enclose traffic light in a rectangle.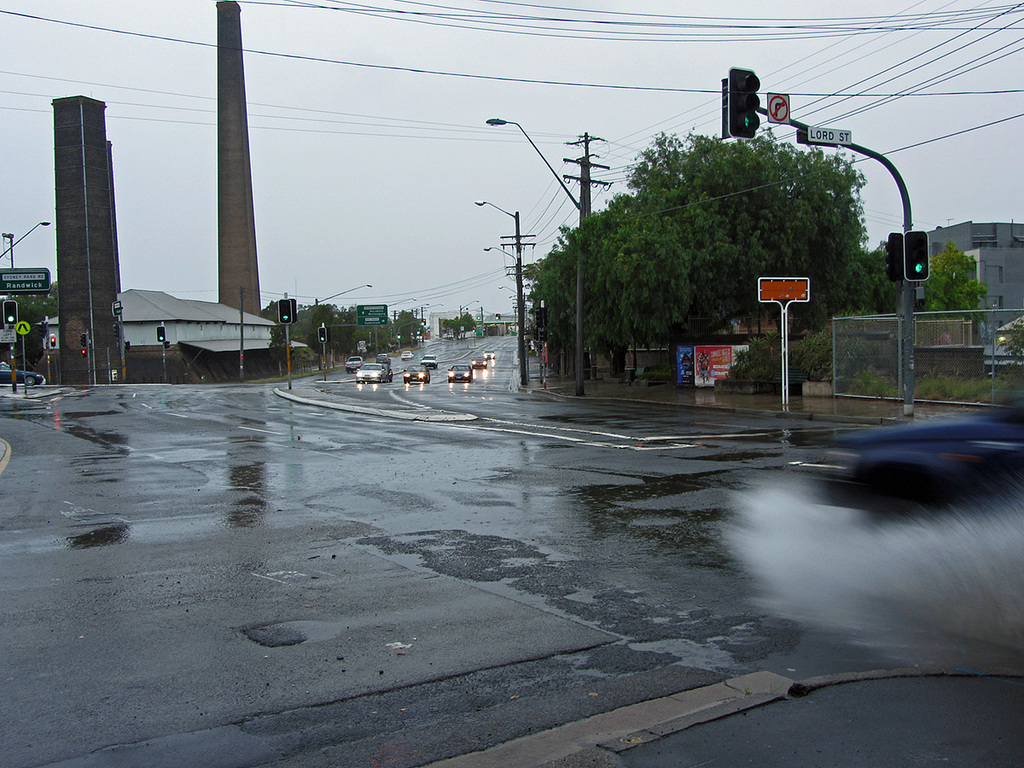
<region>52, 336, 55, 346</region>.
